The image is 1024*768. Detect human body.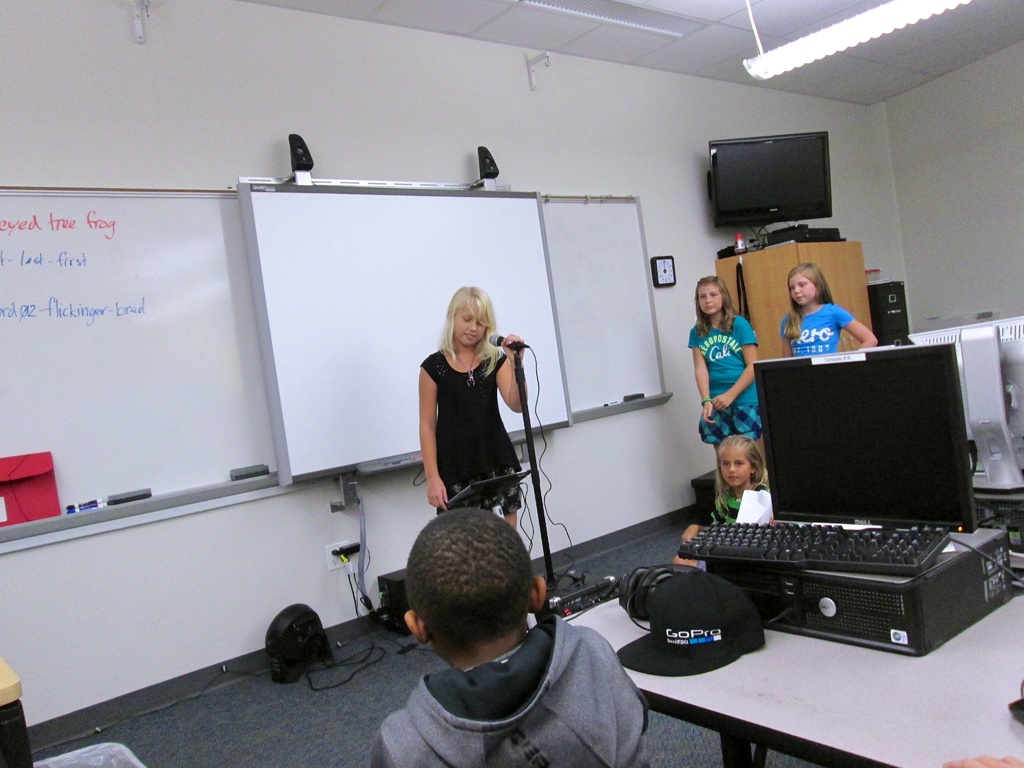
Detection: x1=700, y1=320, x2=758, y2=447.
